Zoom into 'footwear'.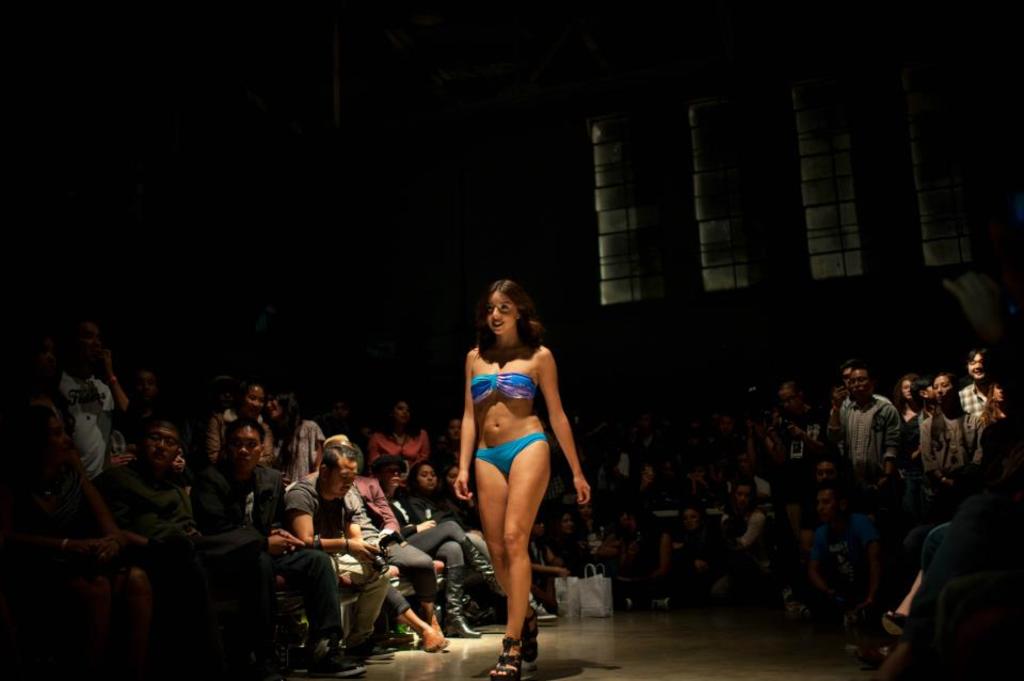
Zoom target: bbox=(532, 601, 559, 620).
